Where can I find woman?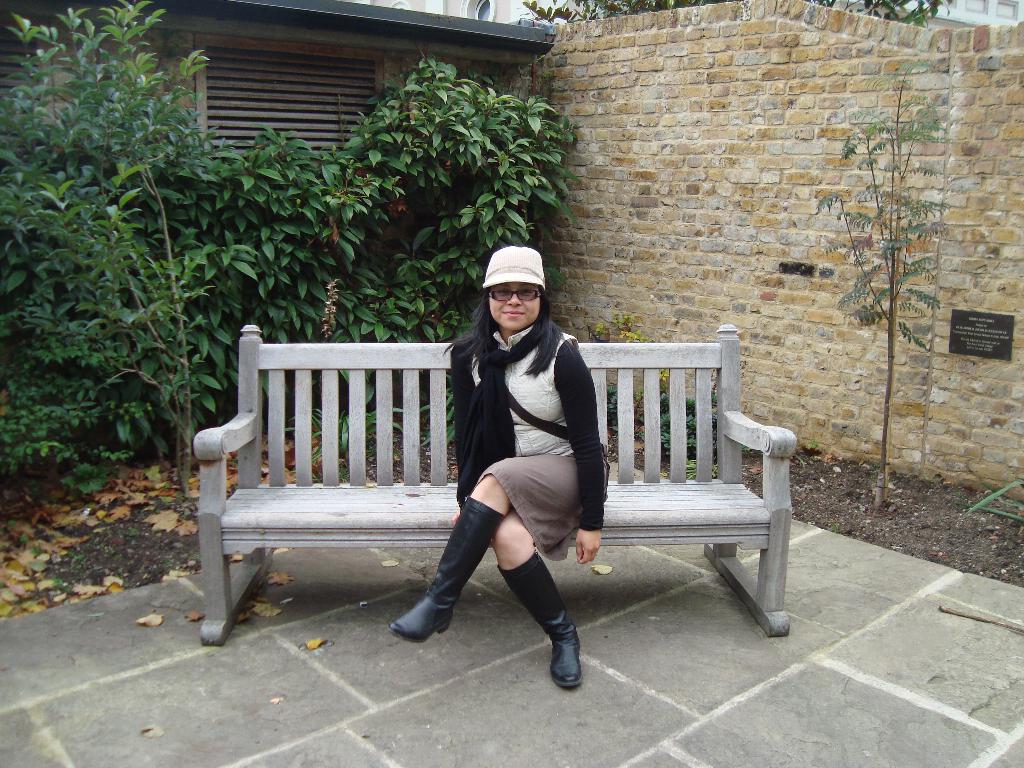
You can find it at locate(407, 248, 625, 687).
